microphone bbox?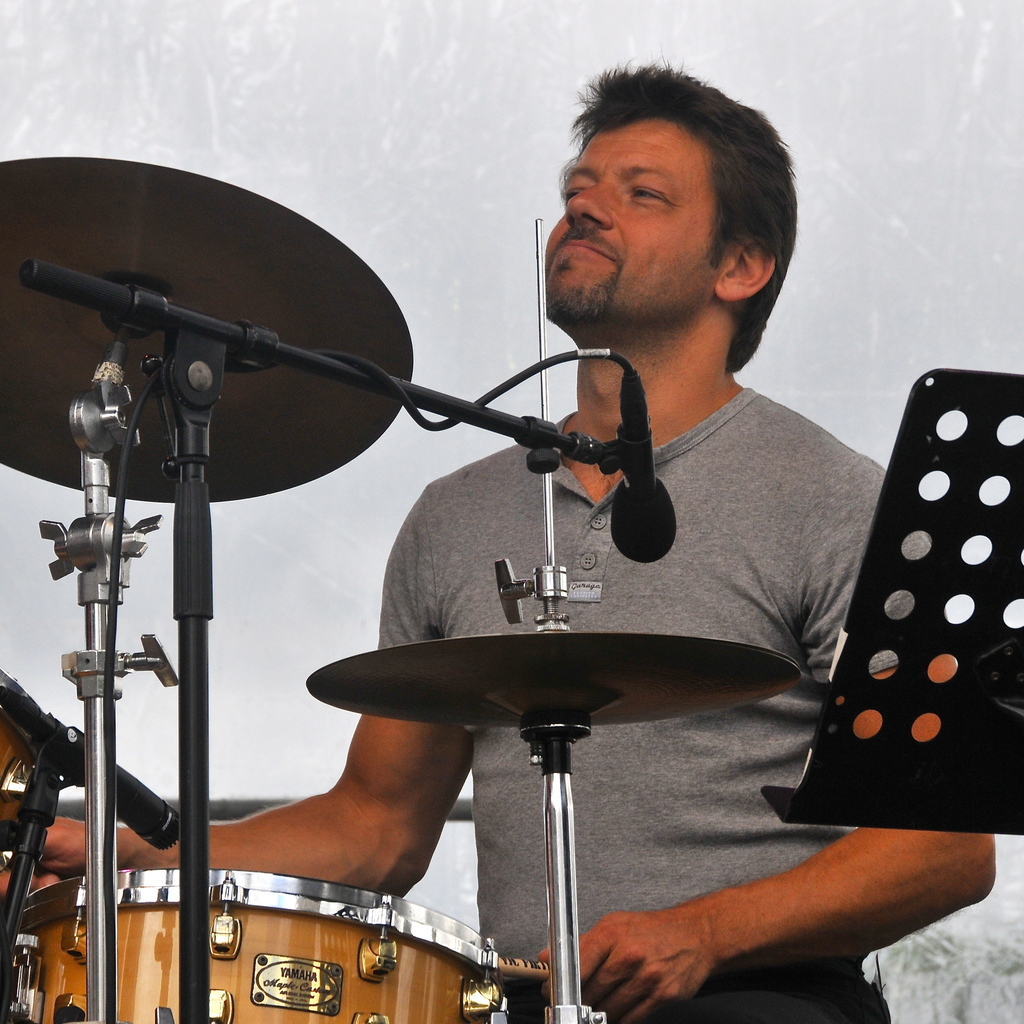
32, 716, 181, 847
